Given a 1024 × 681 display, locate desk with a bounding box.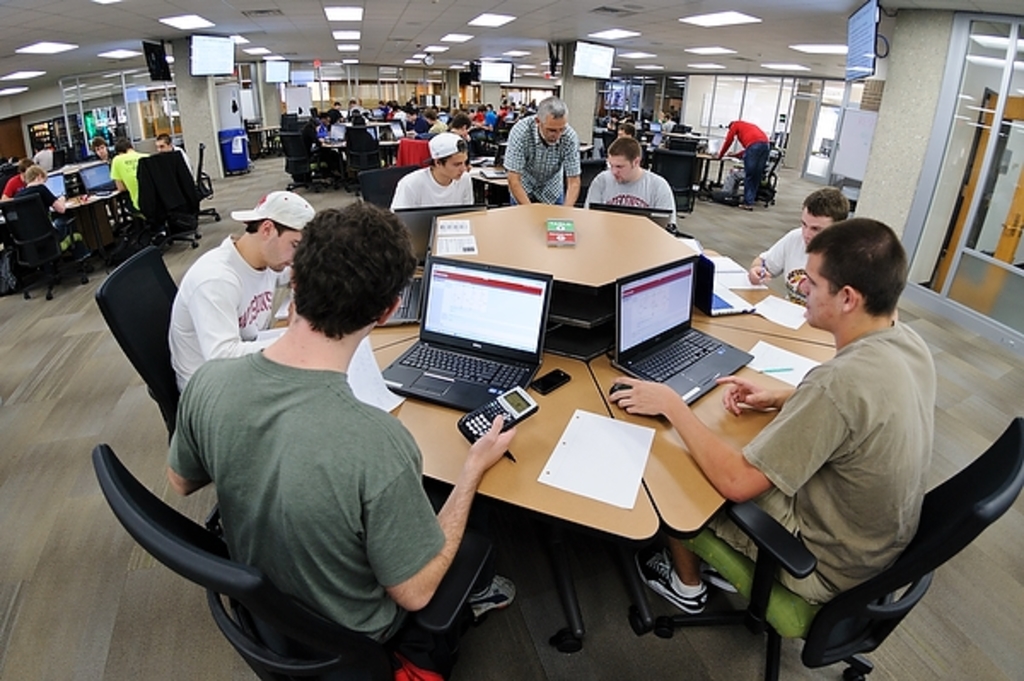
Located: <bbox>46, 189, 130, 273</bbox>.
